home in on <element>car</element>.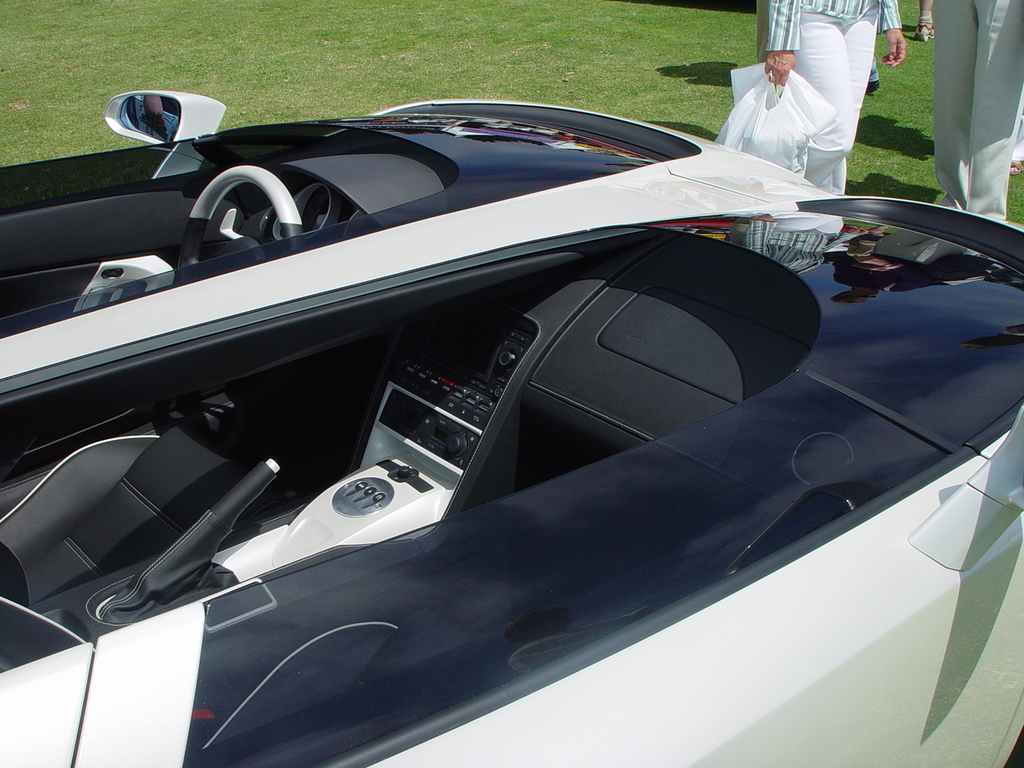
Homed in at left=0, top=195, right=1023, bottom=767.
